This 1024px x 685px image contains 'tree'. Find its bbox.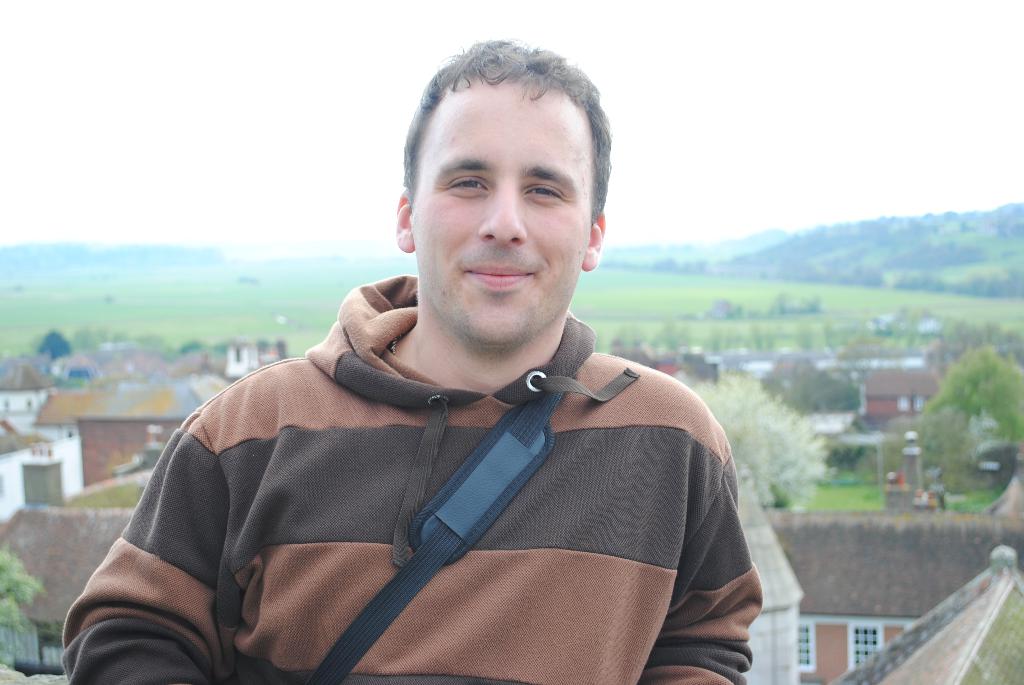
771, 361, 864, 413.
